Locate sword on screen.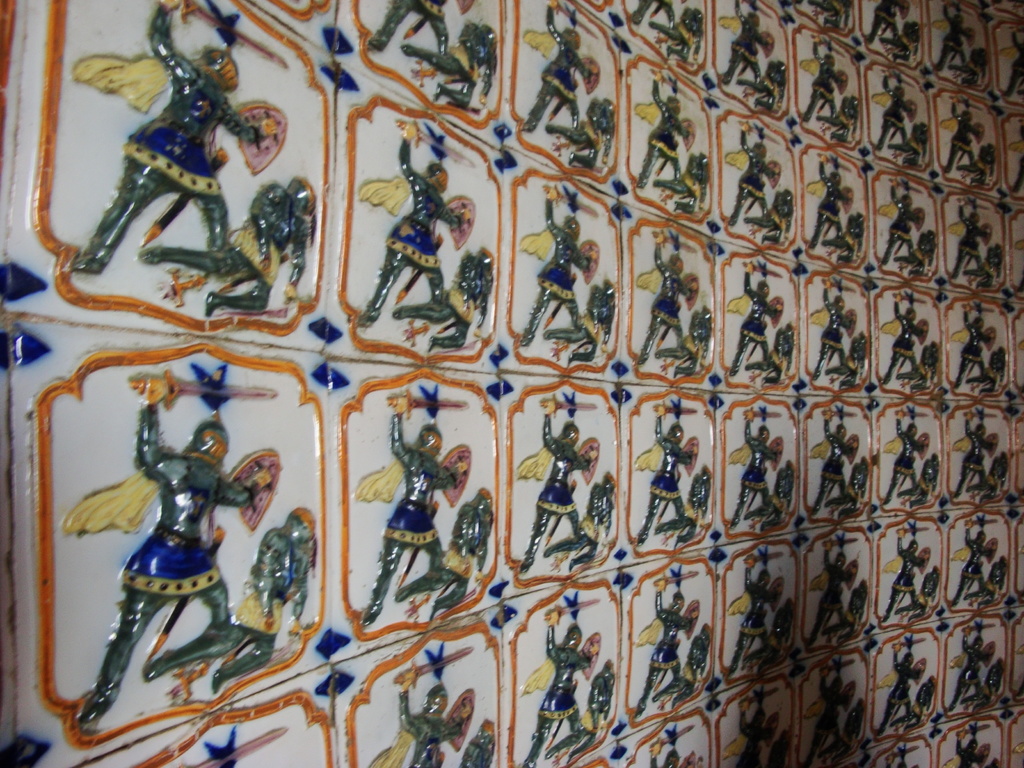
On screen at select_region(900, 634, 926, 647).
